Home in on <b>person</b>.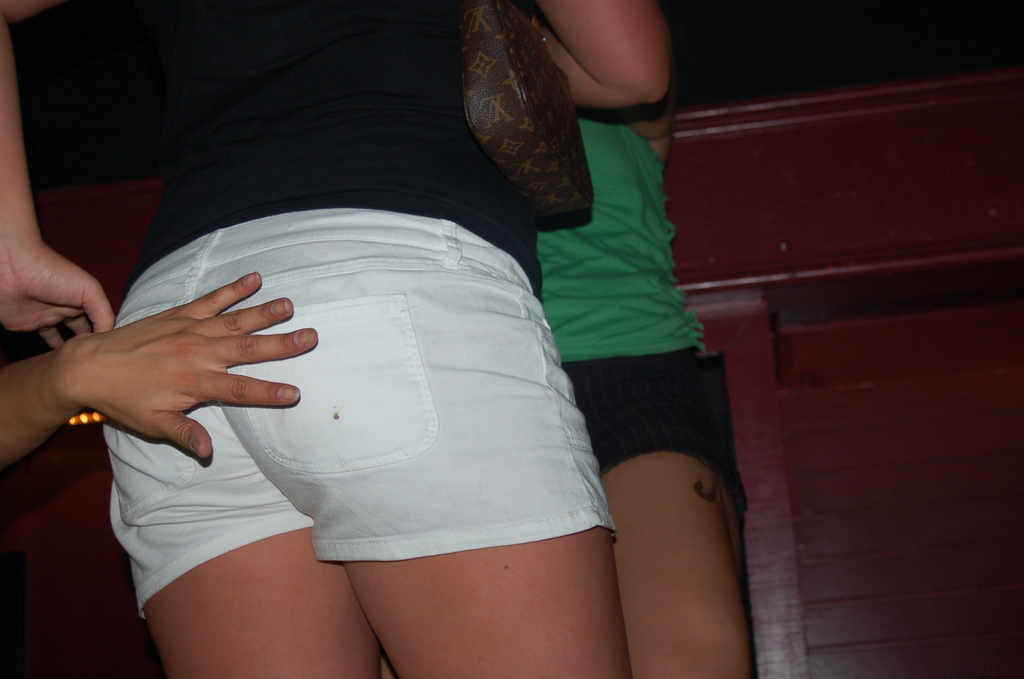
Homed in at x1=540, y1=0, x2=753, y2=678.
